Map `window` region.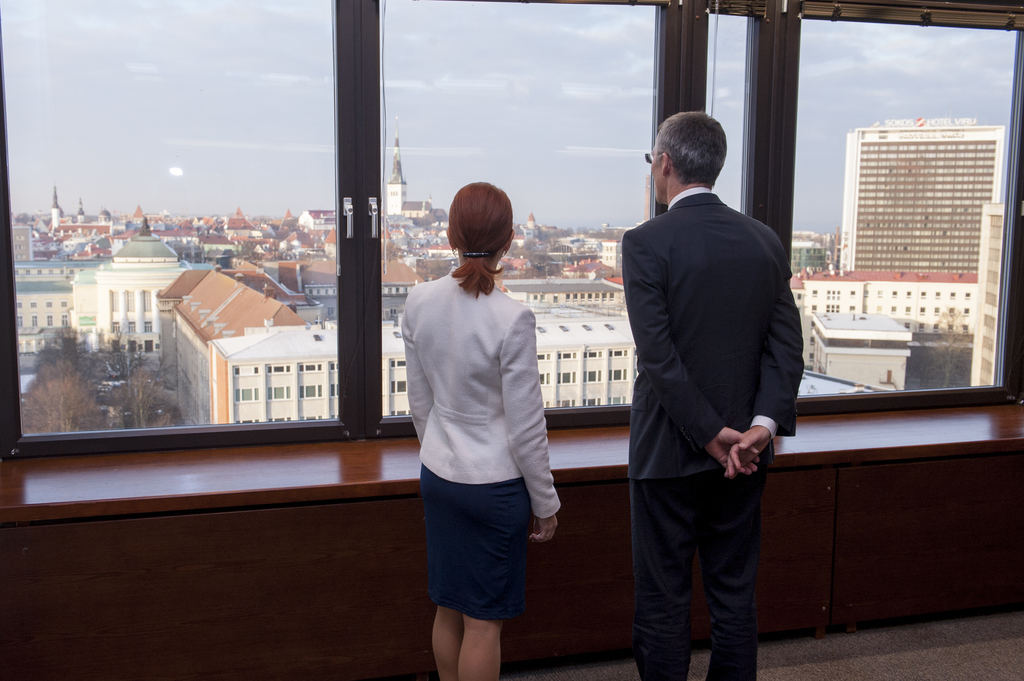
Mapped to 0, 0, 1023, 461.
